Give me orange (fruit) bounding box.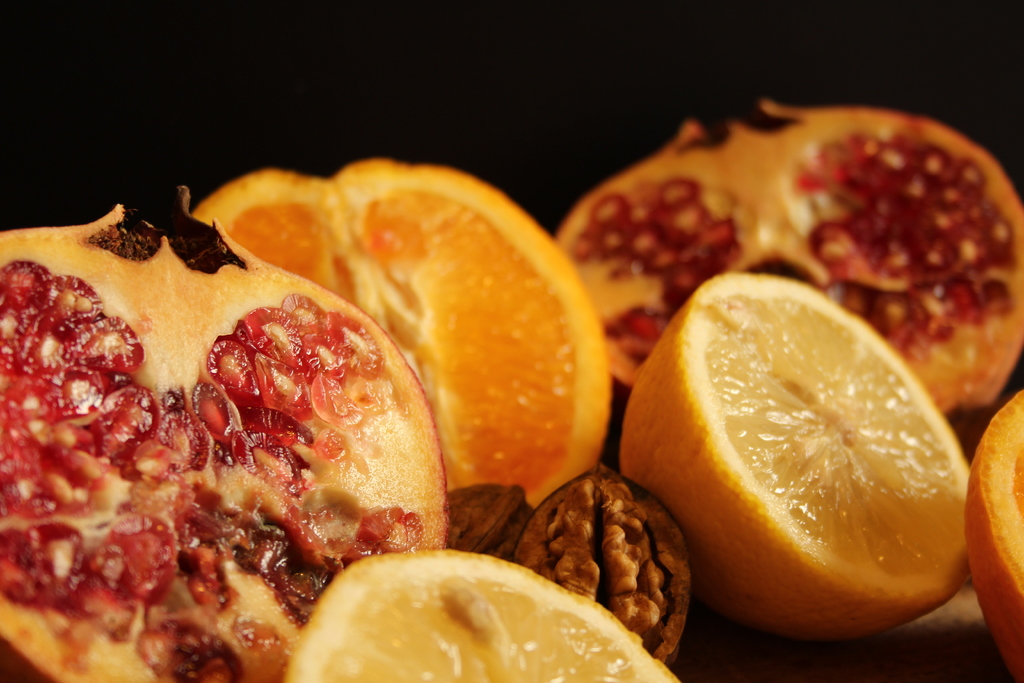
[284, 549, 684, 682].
